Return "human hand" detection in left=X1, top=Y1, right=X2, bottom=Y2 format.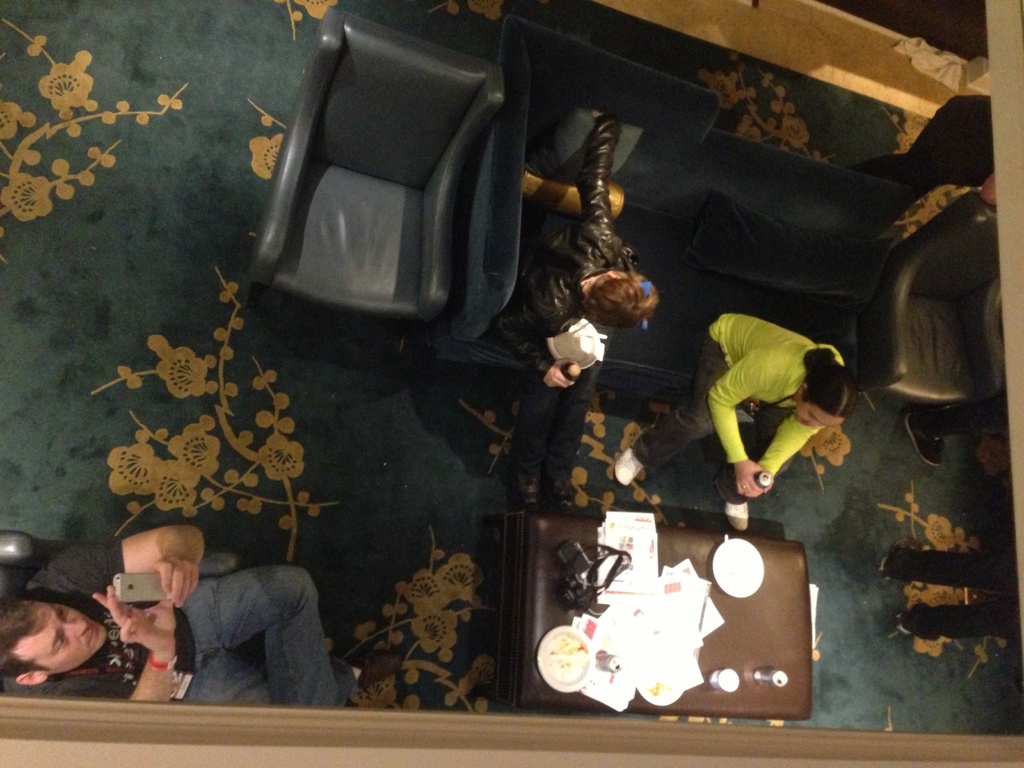
left=150, top=556, right=198, bottom=605.
